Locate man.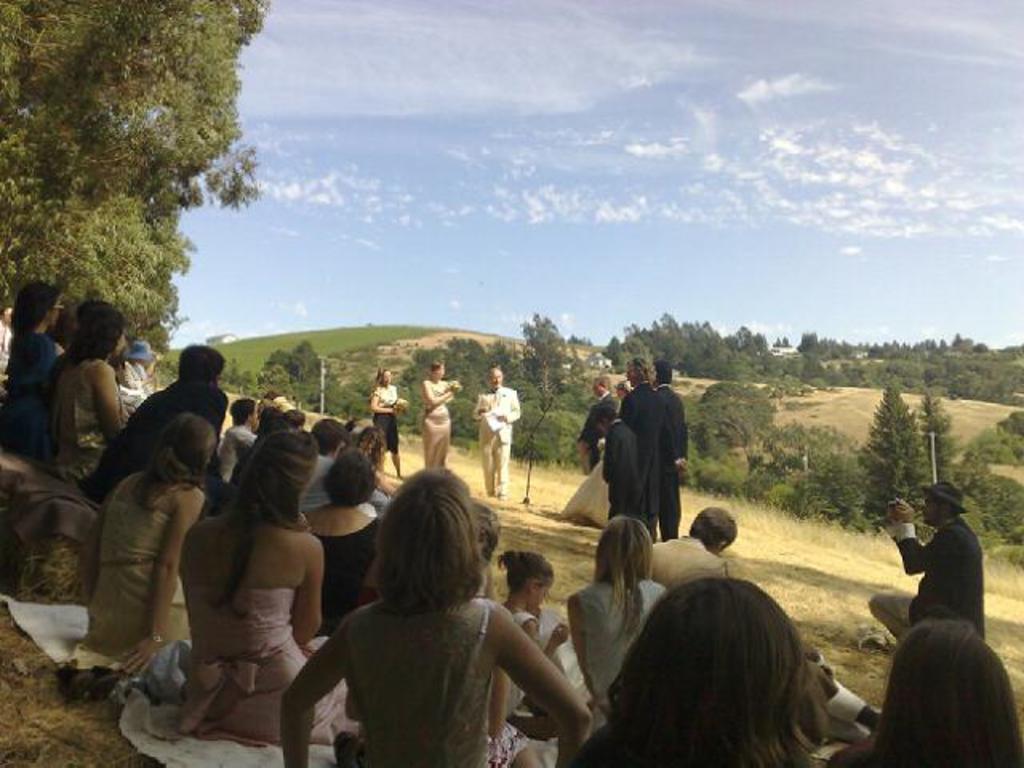
Bounding box: <bbox>470, 366, 522, 496</bbox>.
